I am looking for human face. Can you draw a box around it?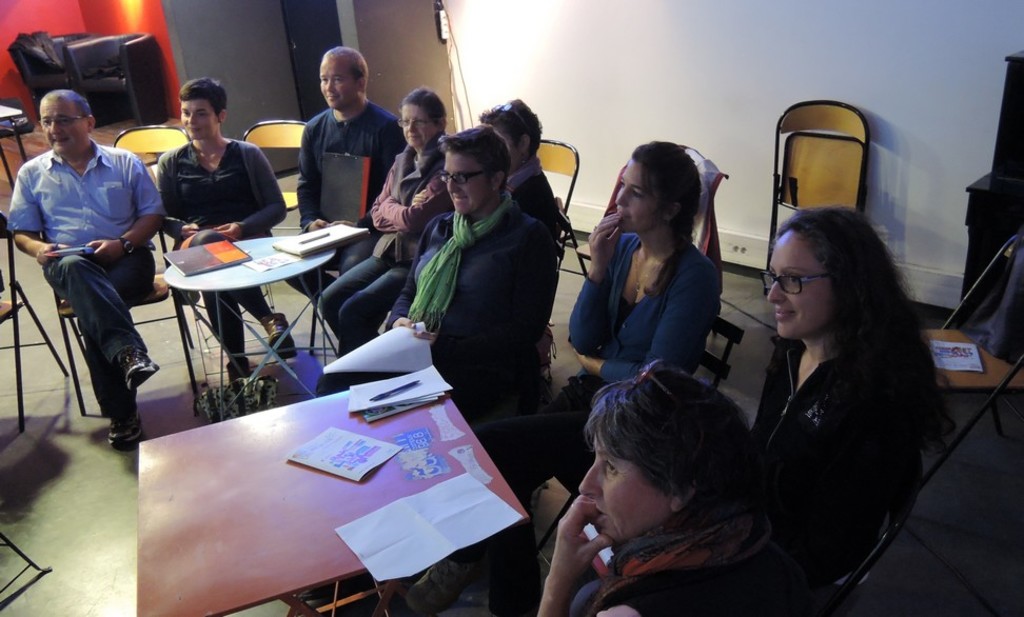
Sure, the bounding box is (578, 435, 669, 539).
